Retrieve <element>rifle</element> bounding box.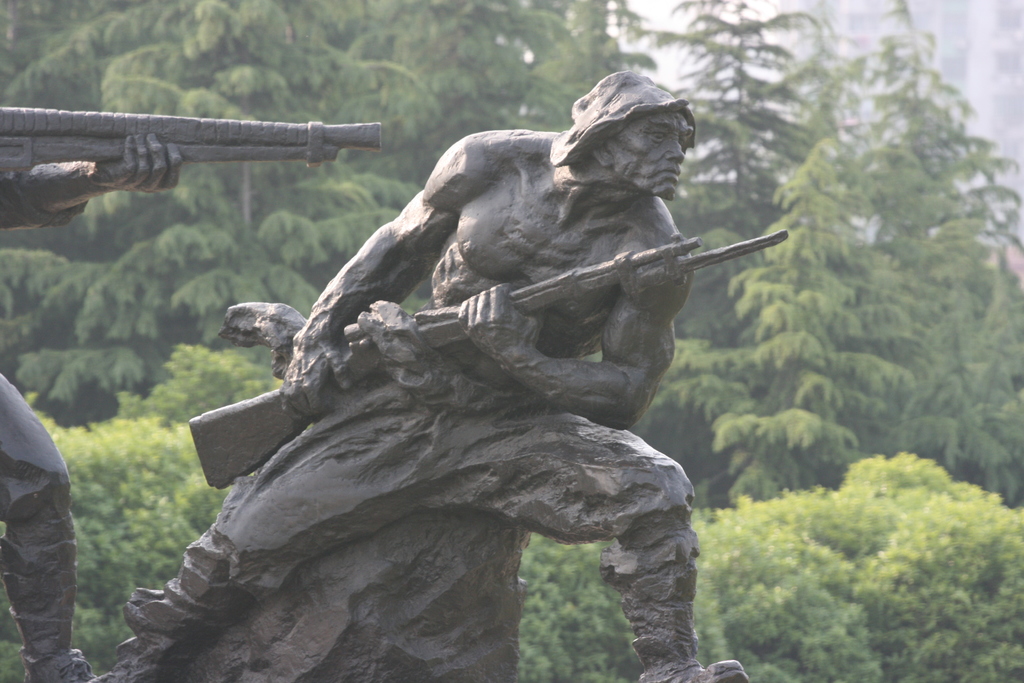
Bounding box: <region>179, 225, 792, 498</region>.
